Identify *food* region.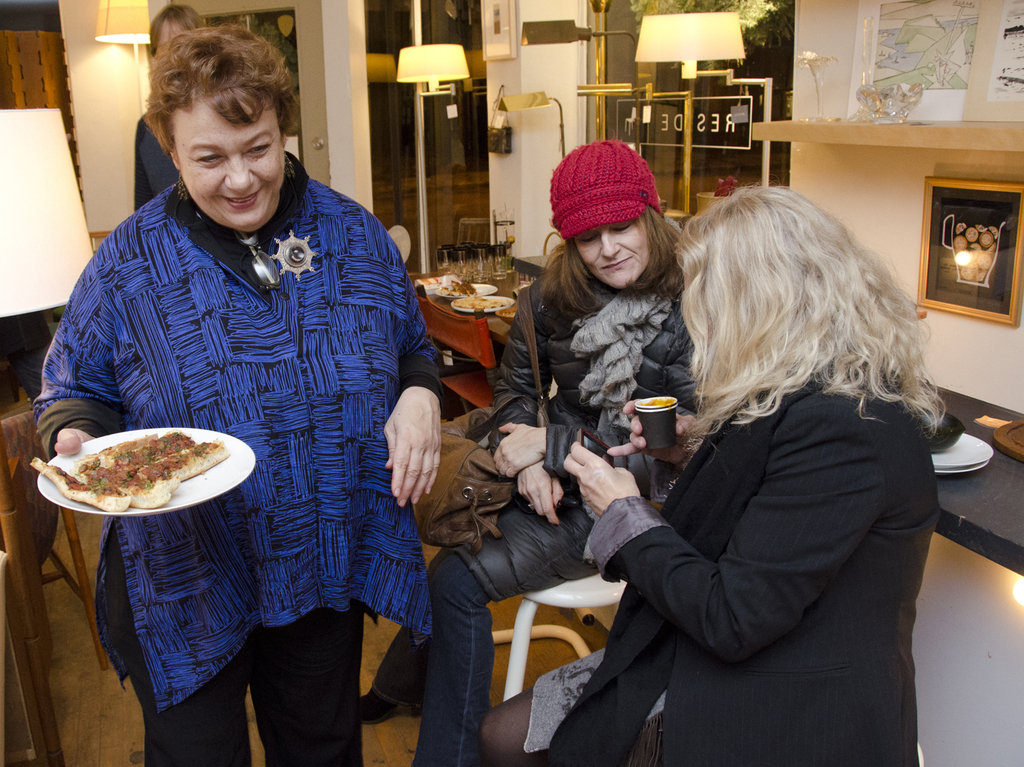
Region: Rect(46, 419, 226, 517).
